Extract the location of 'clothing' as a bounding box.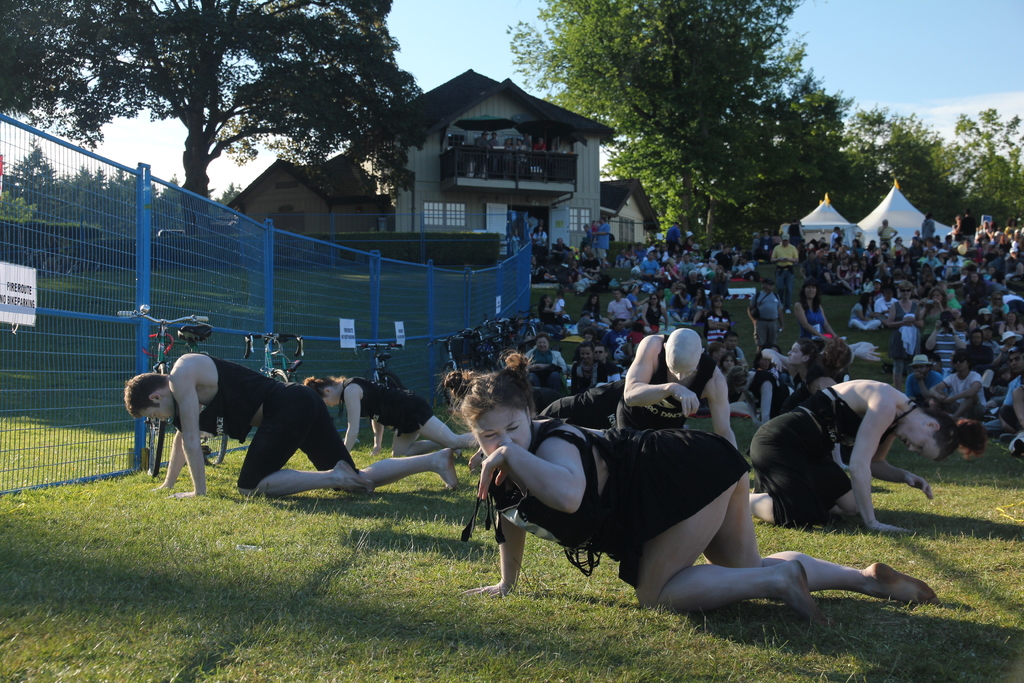
<box>575,279,588,292</box>.
